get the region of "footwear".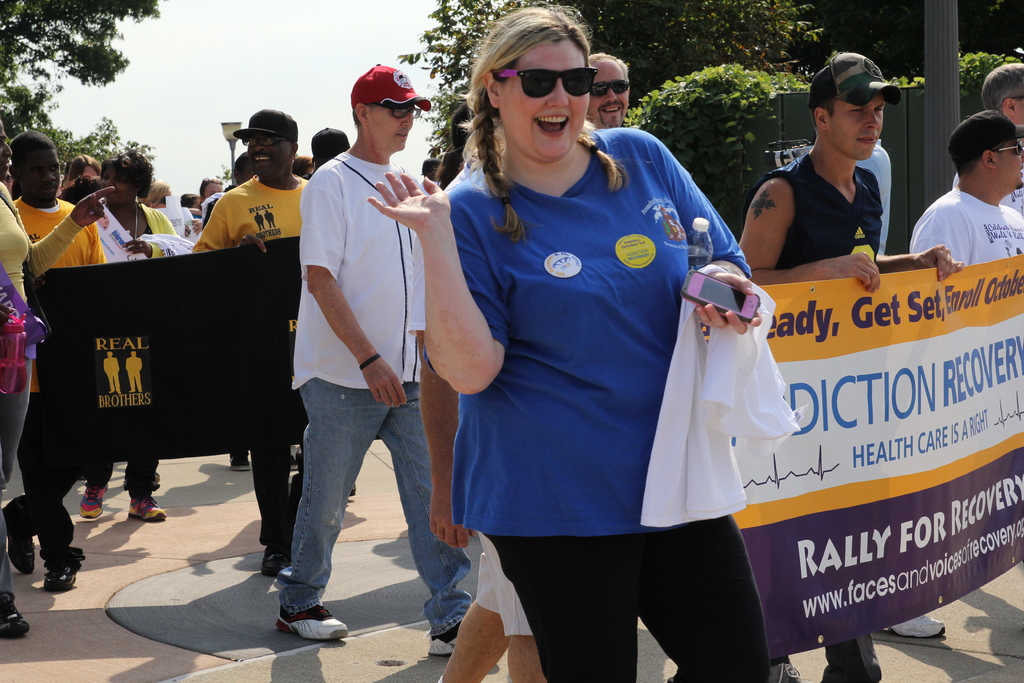
crop(2, 506, 35, 571).
